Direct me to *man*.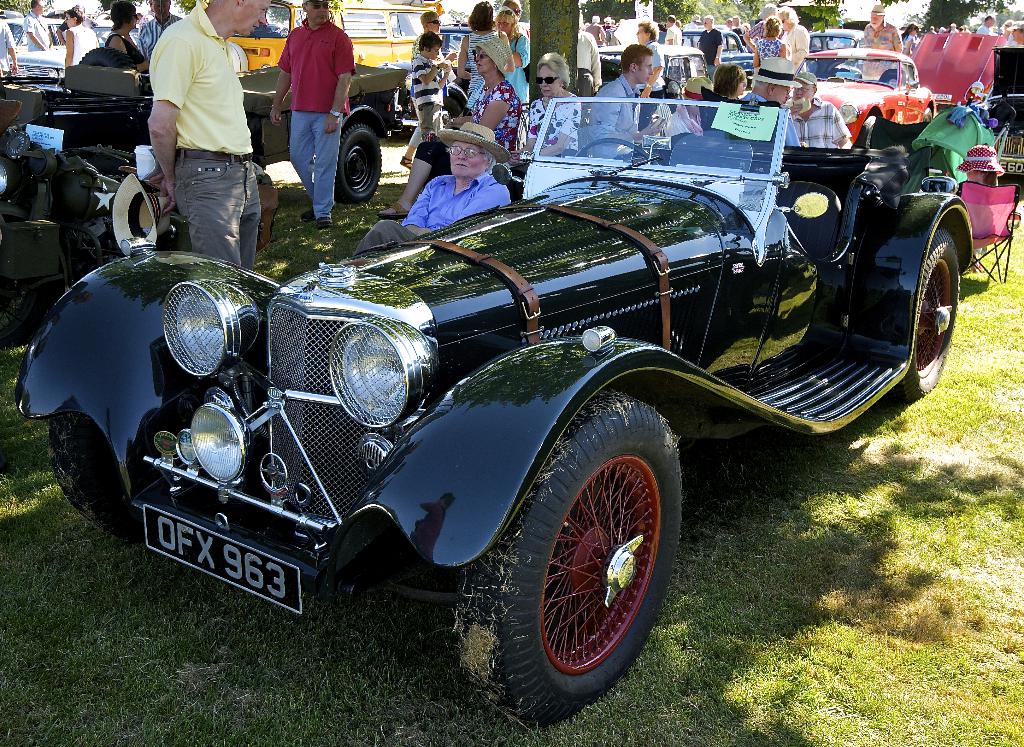
Direction: [788, 63, 859, 157].
